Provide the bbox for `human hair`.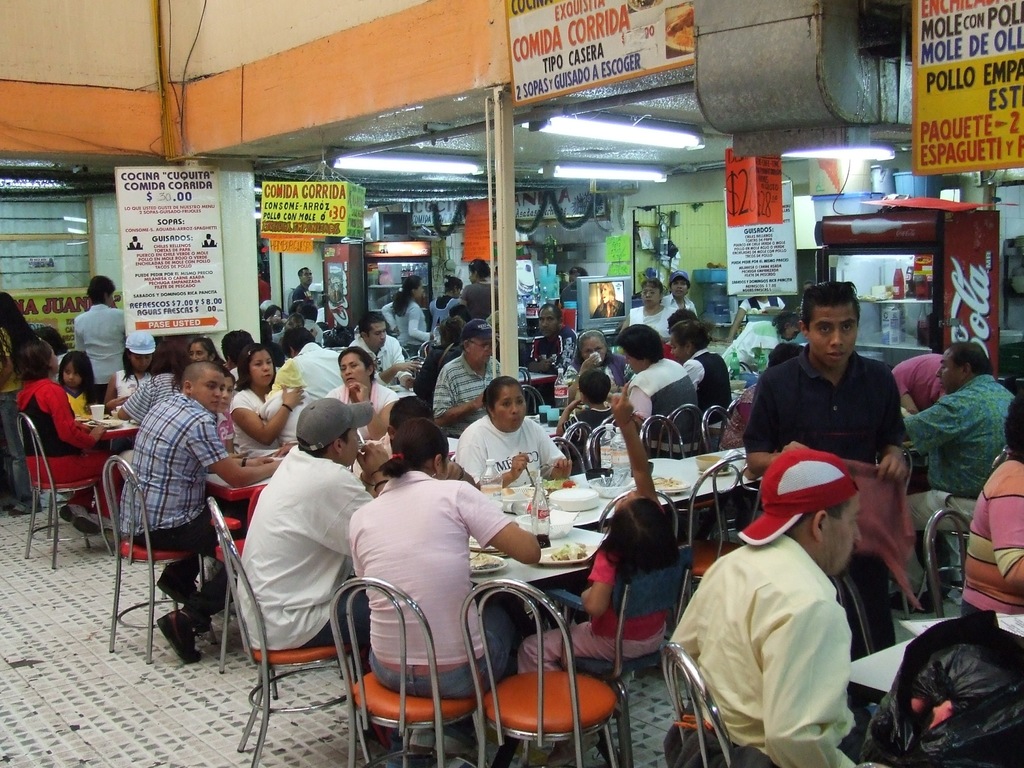
x1=388 y1=396 x2=433 y2=426.
